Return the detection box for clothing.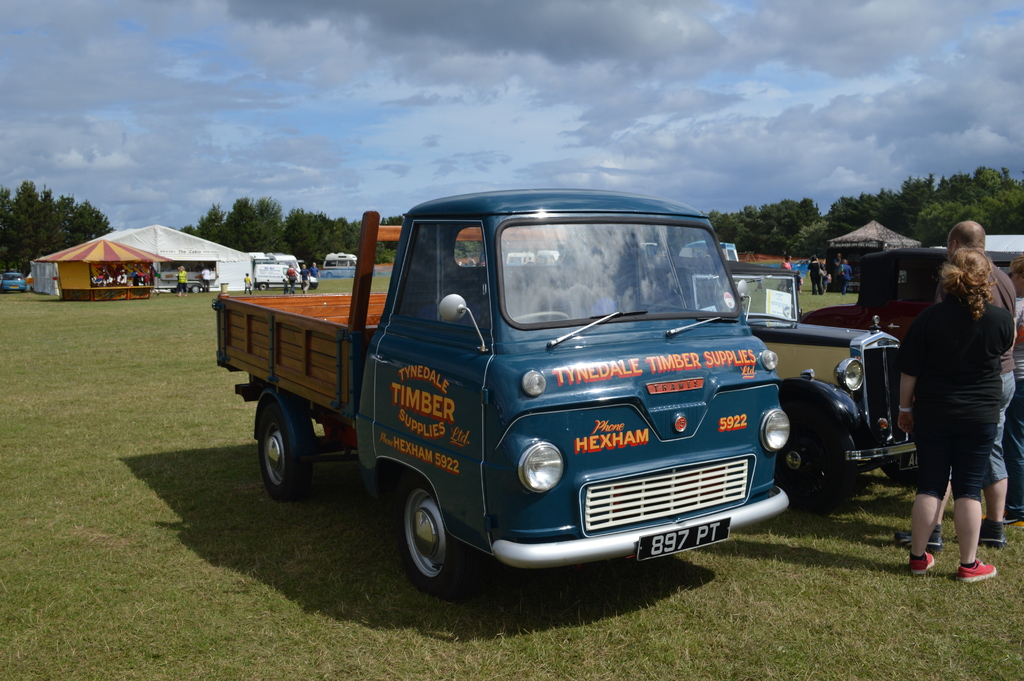
crop(99, 276, 109, 277).
